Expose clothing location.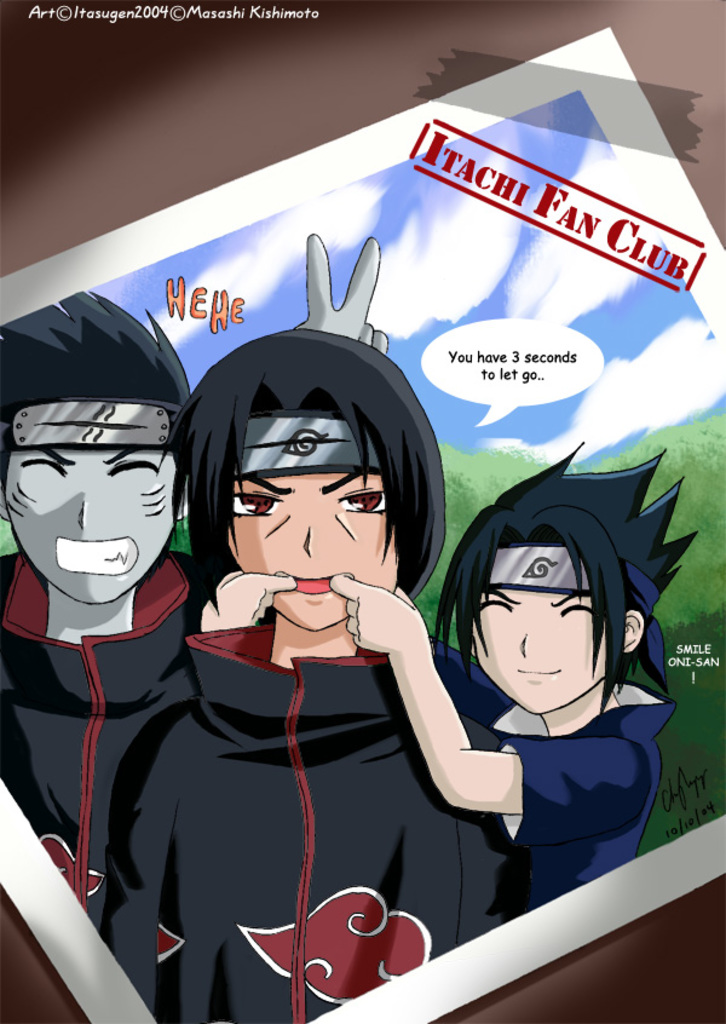
Exposed at (x1=431, y1=637, x2=647, y2=931).
